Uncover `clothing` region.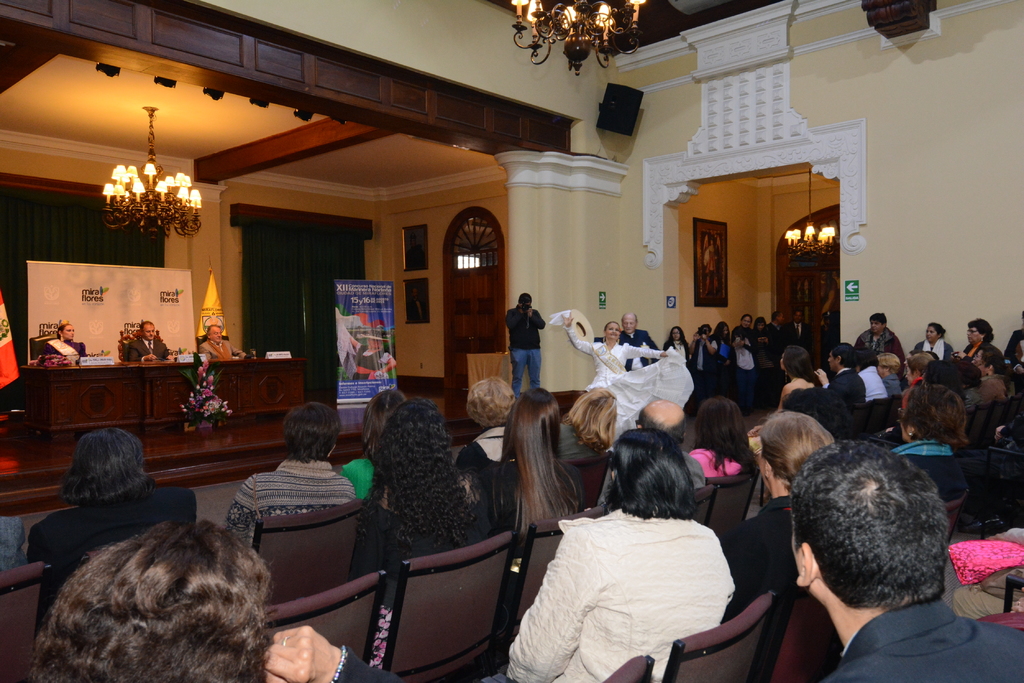
Uncovered: {"x1": 694, "y1": 334, "x2": 718, "y2": 396}.
